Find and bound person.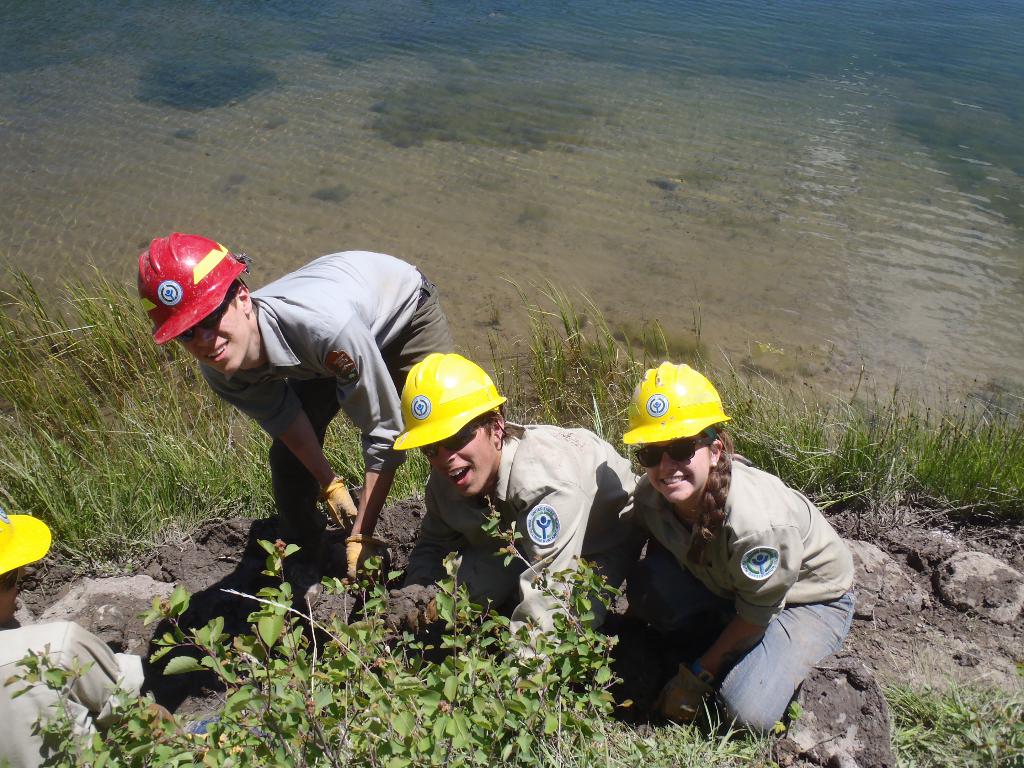
Bound: detection(0, 502, 196, 767).
